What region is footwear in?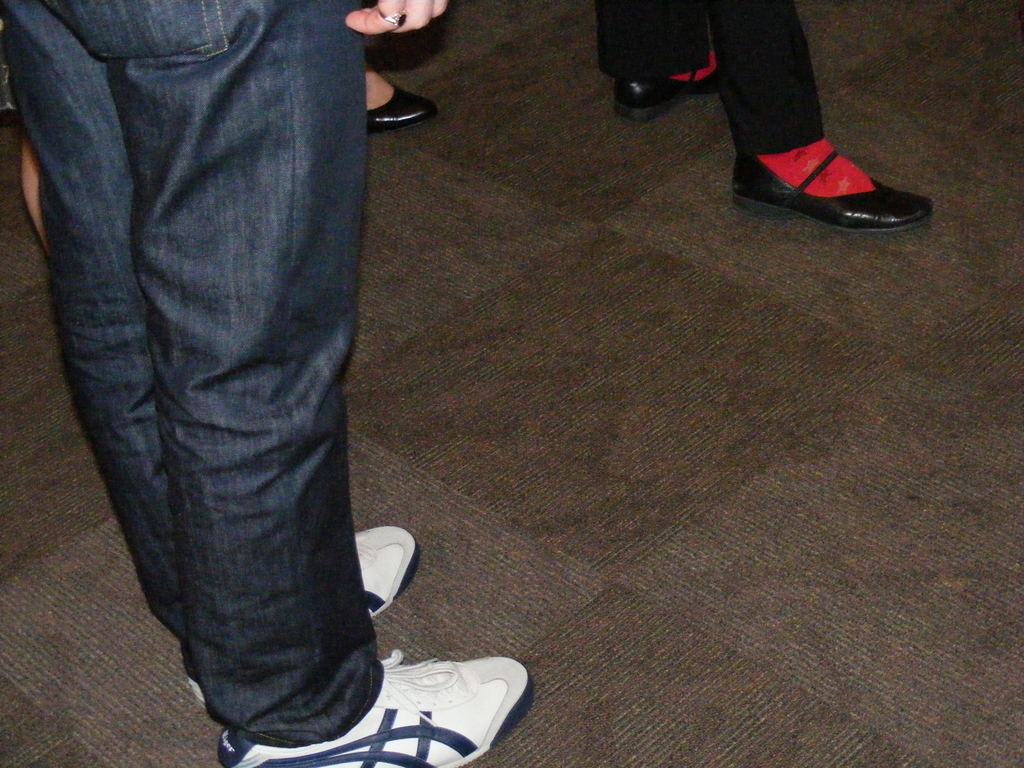
<box>204,641,533,767</box>.
